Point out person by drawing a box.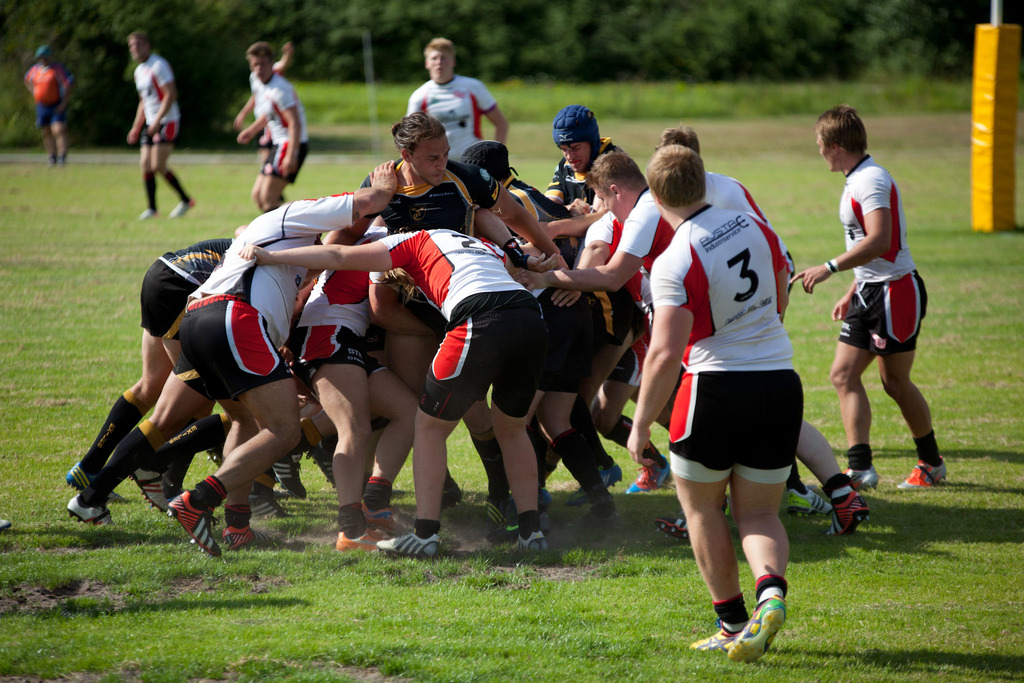
{"x1": 241, "y1": 40, "x2": 308, "y2": 211}.
